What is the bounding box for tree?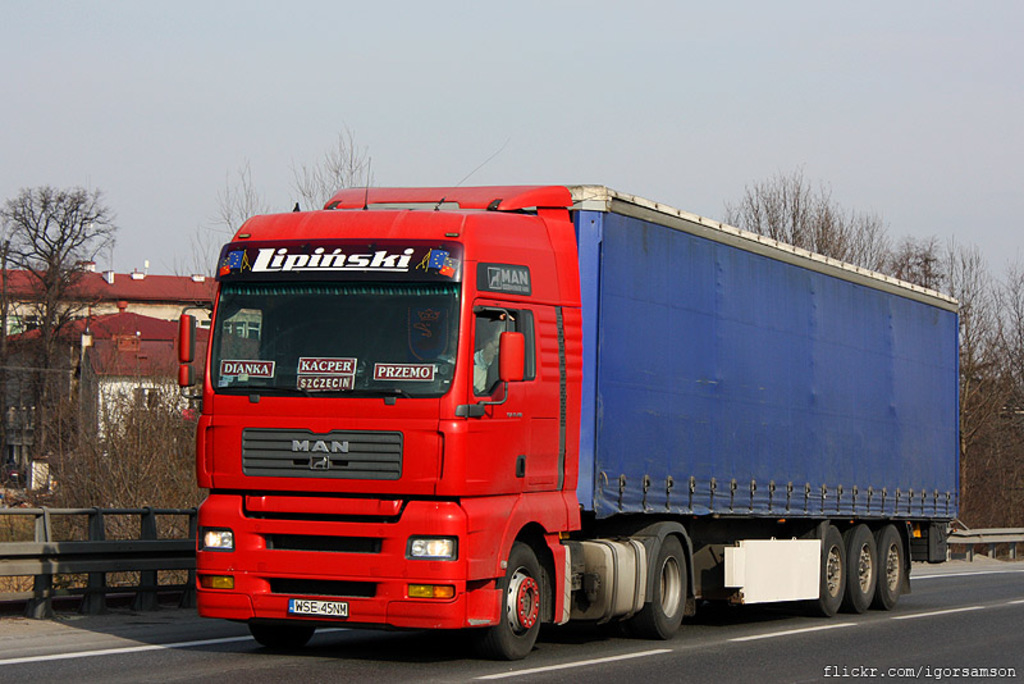
detection(280, 119, 392, 214).
